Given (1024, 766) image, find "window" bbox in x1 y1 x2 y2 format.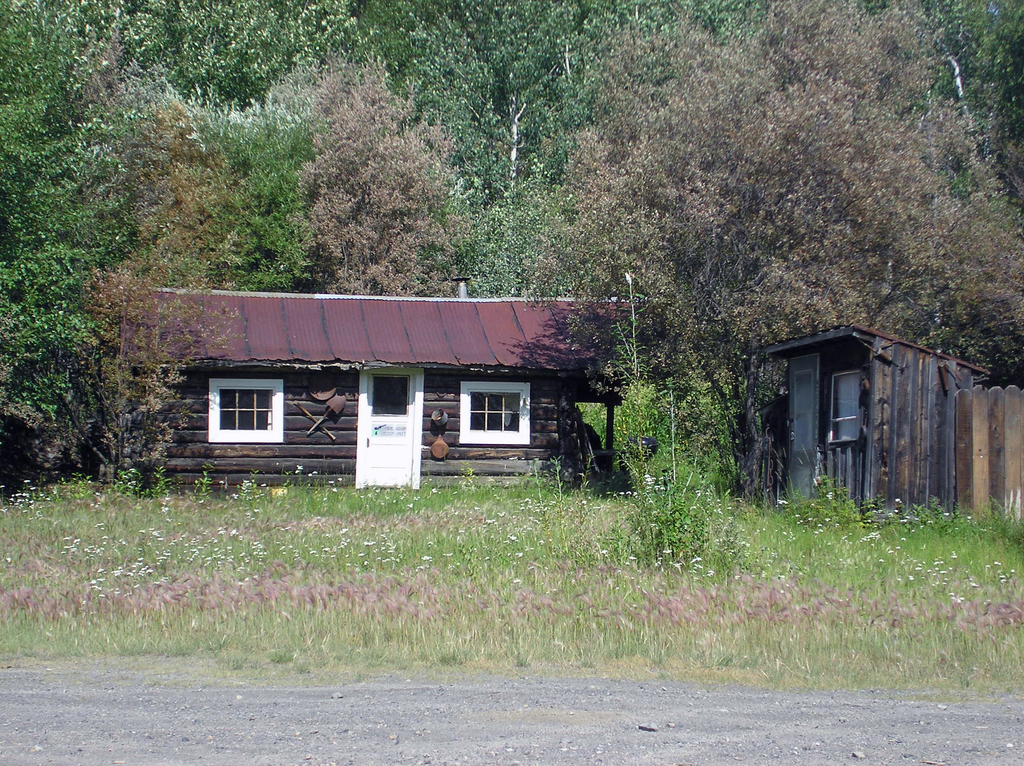
197 362 291 448.
